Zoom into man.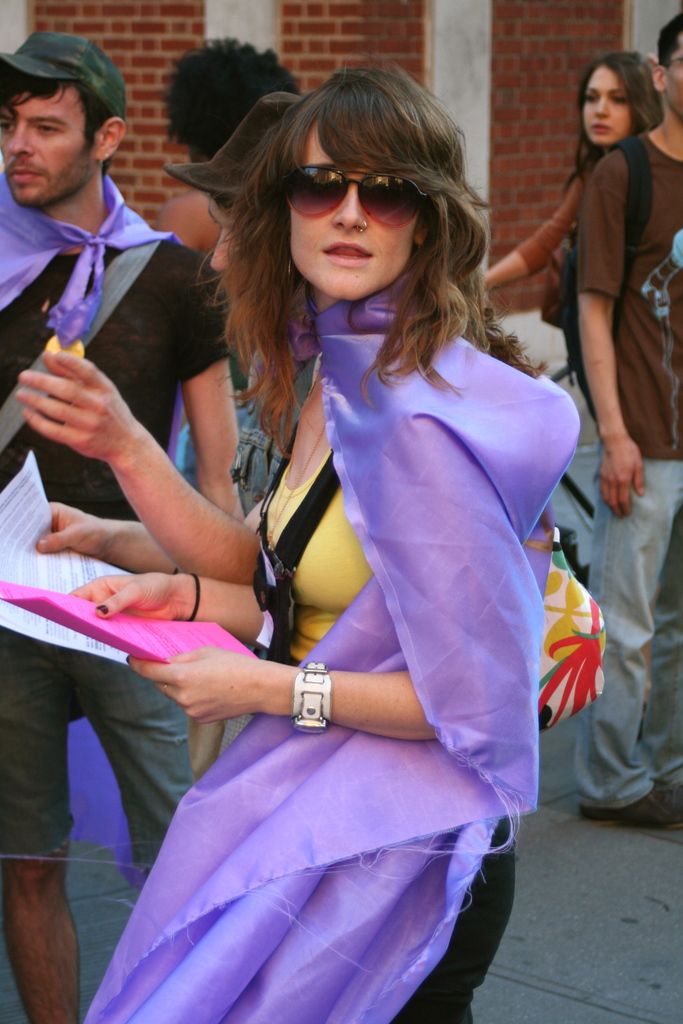
Zoom target: box(571, 13, 682, 834).
